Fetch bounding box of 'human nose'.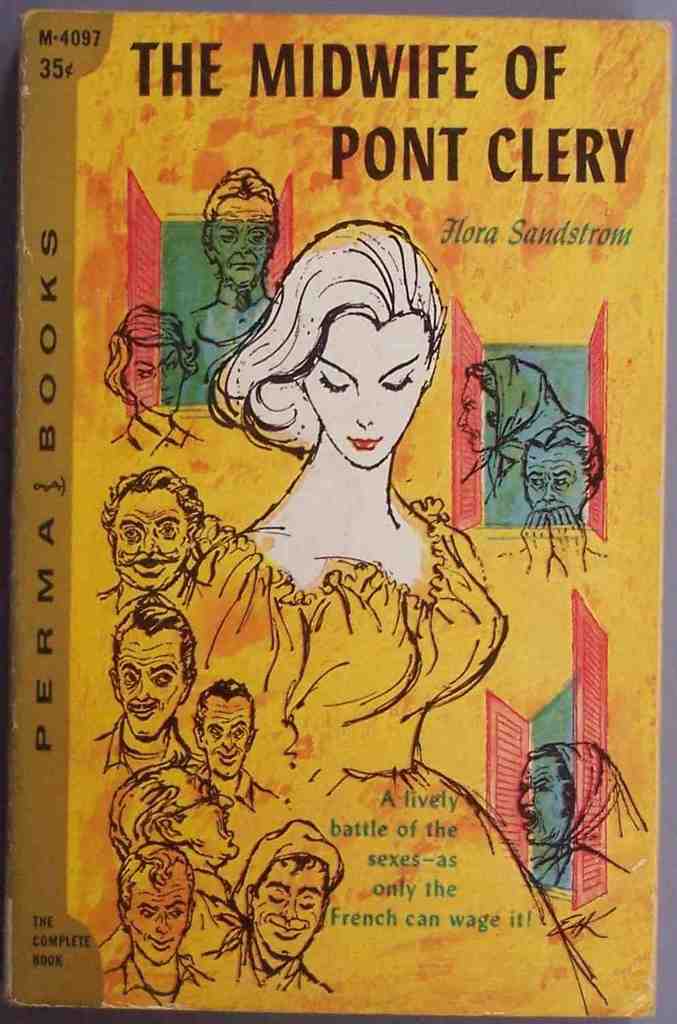
Bbox: pyautogui.locateOnScreen(222, 736, 232, 748).
